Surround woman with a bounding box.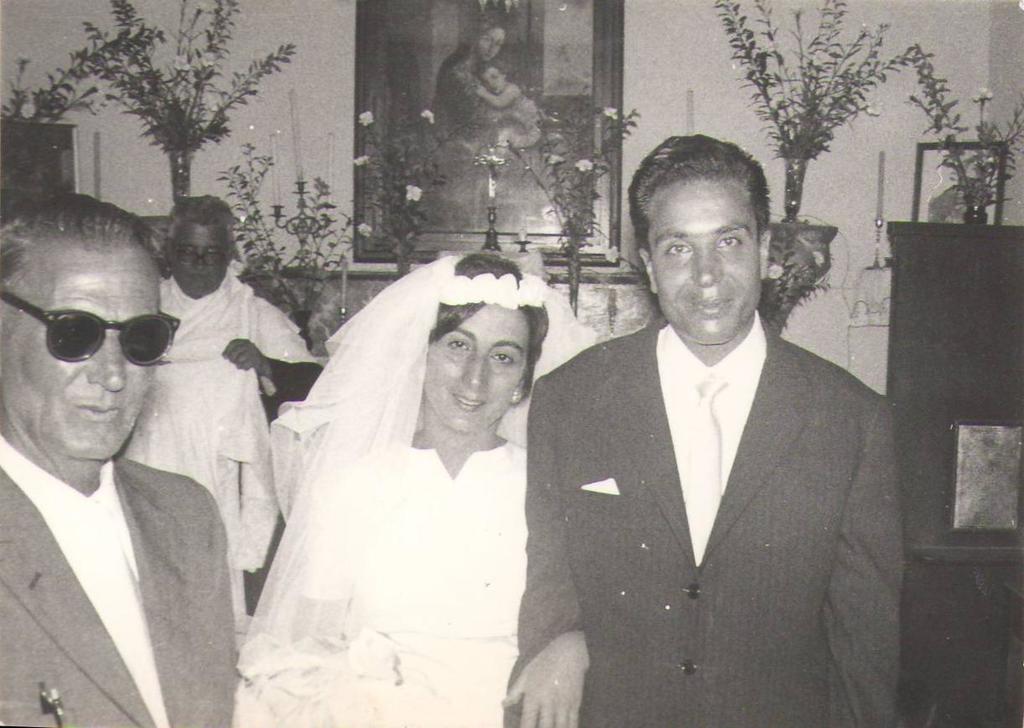
region(432, 14, 563, 261).
